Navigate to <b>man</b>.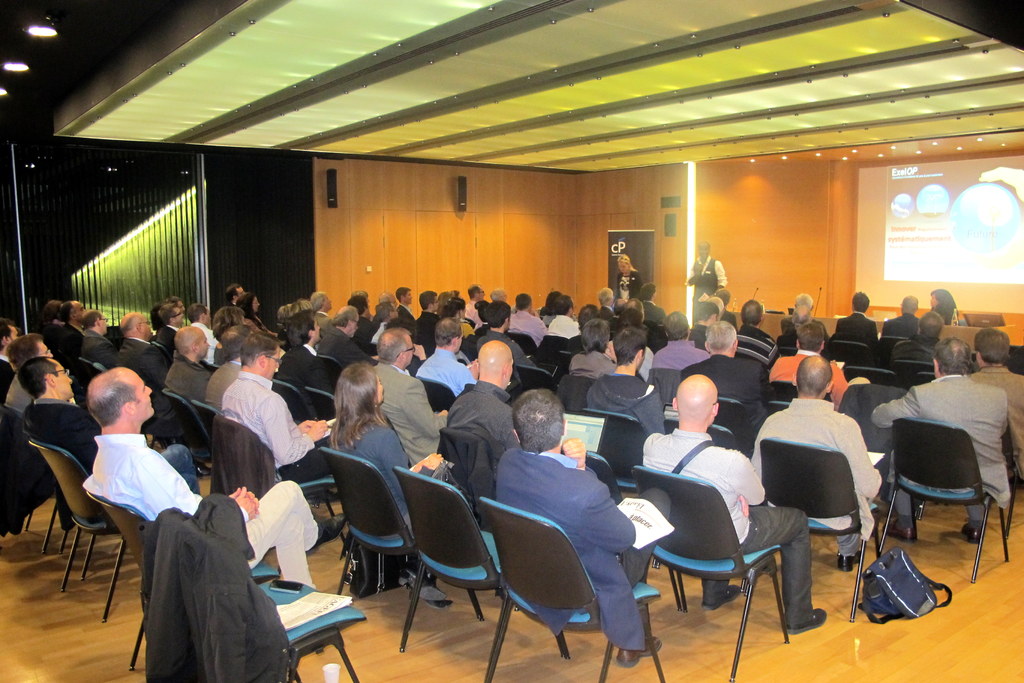
Navigation target: x1=890 y1=313 x2=941 y2=361.
